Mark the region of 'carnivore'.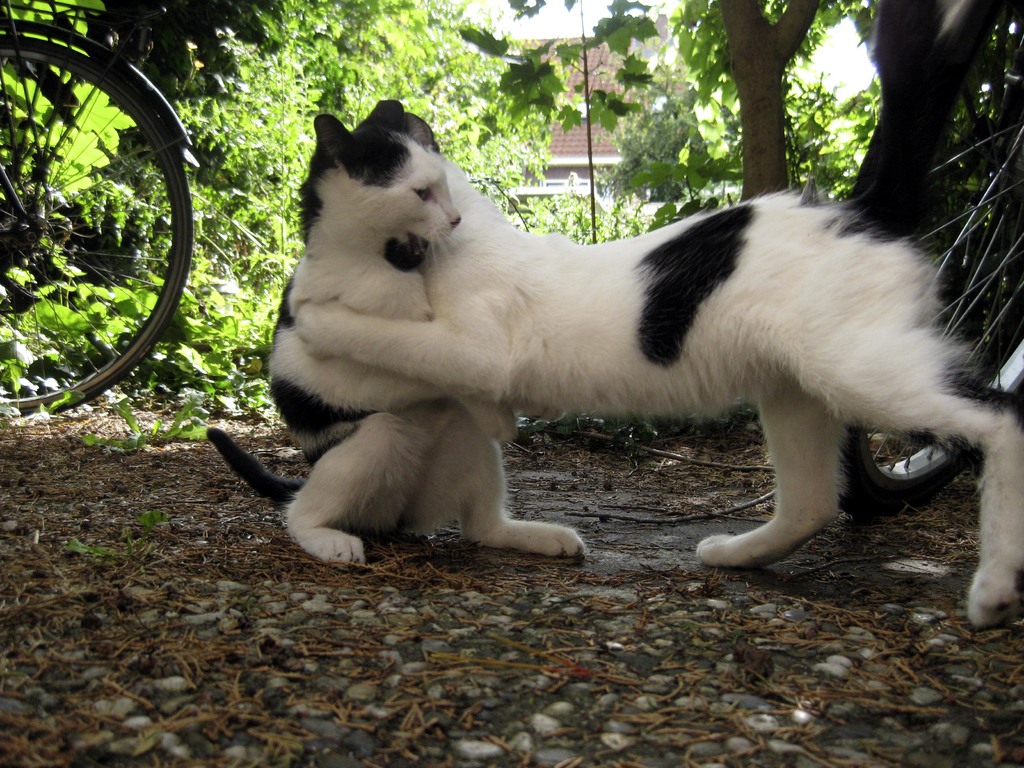
Region: 199, 93, 587, 573.
